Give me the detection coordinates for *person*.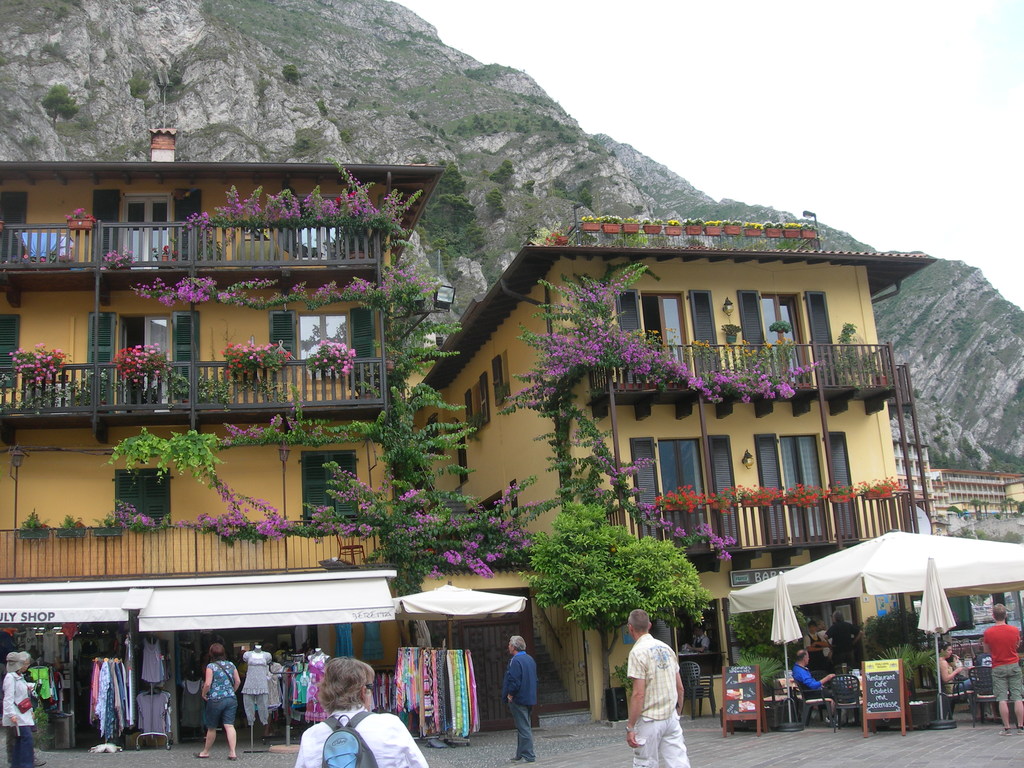
box(293, 651, 431, 767).
